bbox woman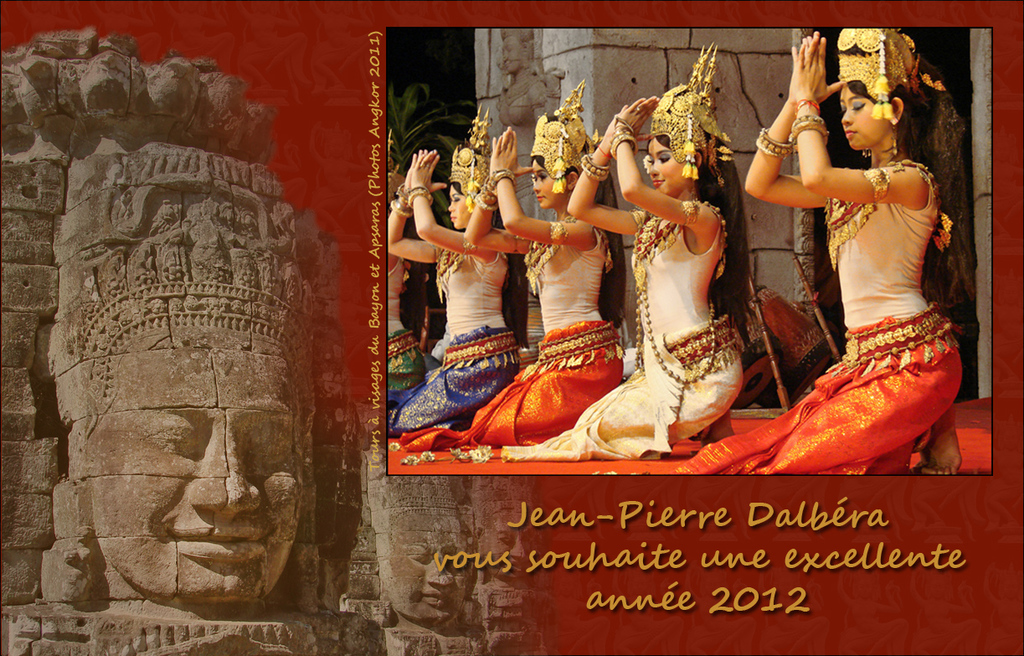
<region>702, 23, 975, 479</region>
